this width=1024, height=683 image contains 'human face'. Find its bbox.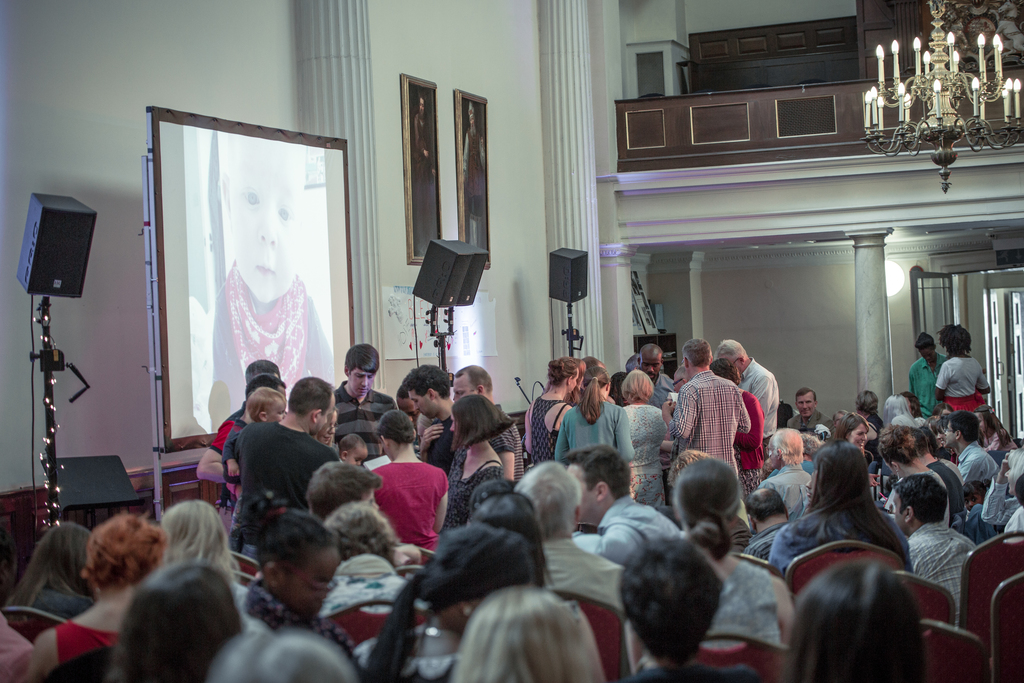
<region>350, 445, 370, 467</region>.
